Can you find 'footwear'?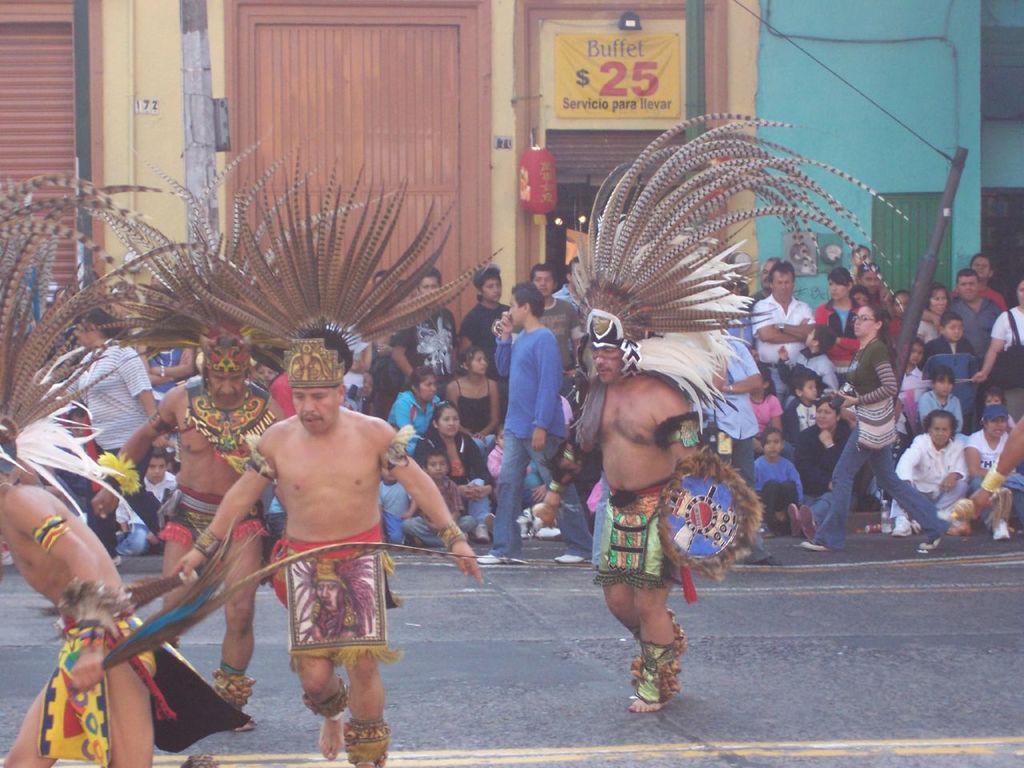
Yes, bounding box: crop(556, 554, 582, 561).
